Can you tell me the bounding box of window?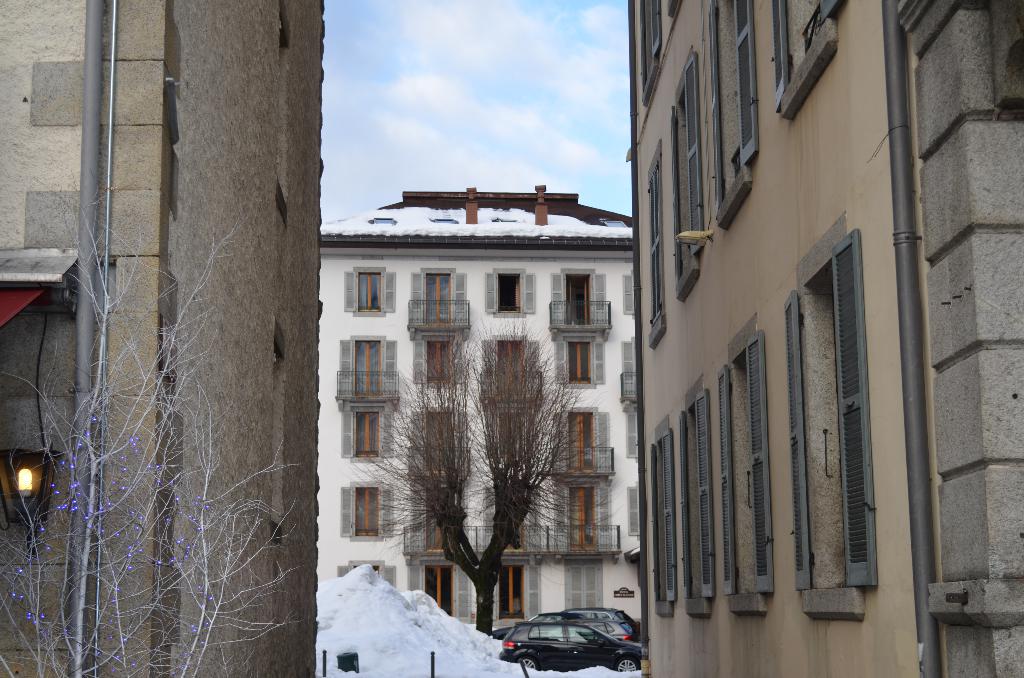
x1=643, y1=0, x2=660, y2=102.
